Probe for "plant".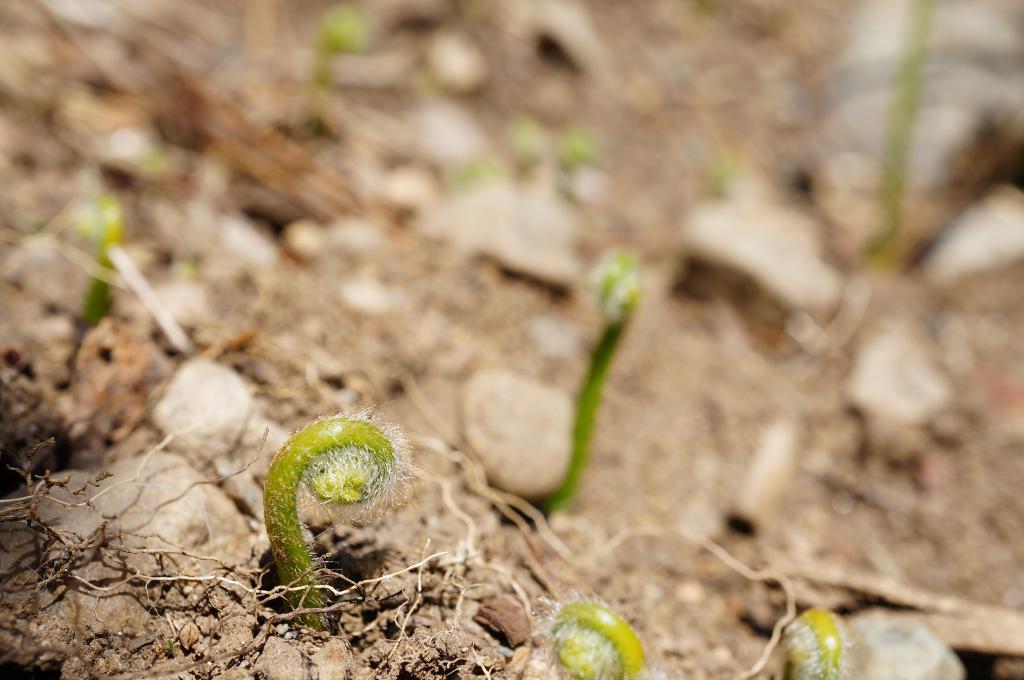
Probe result: (554, 125, 597, 202).
